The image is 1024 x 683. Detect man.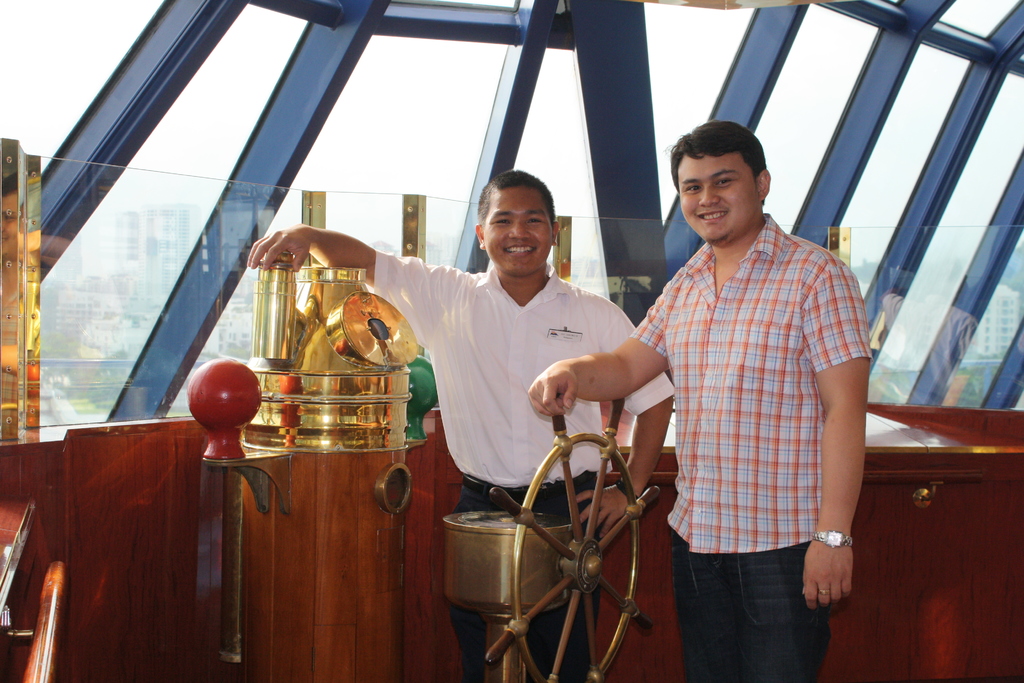
Detection: BBox(245, 167, 676, 682).
